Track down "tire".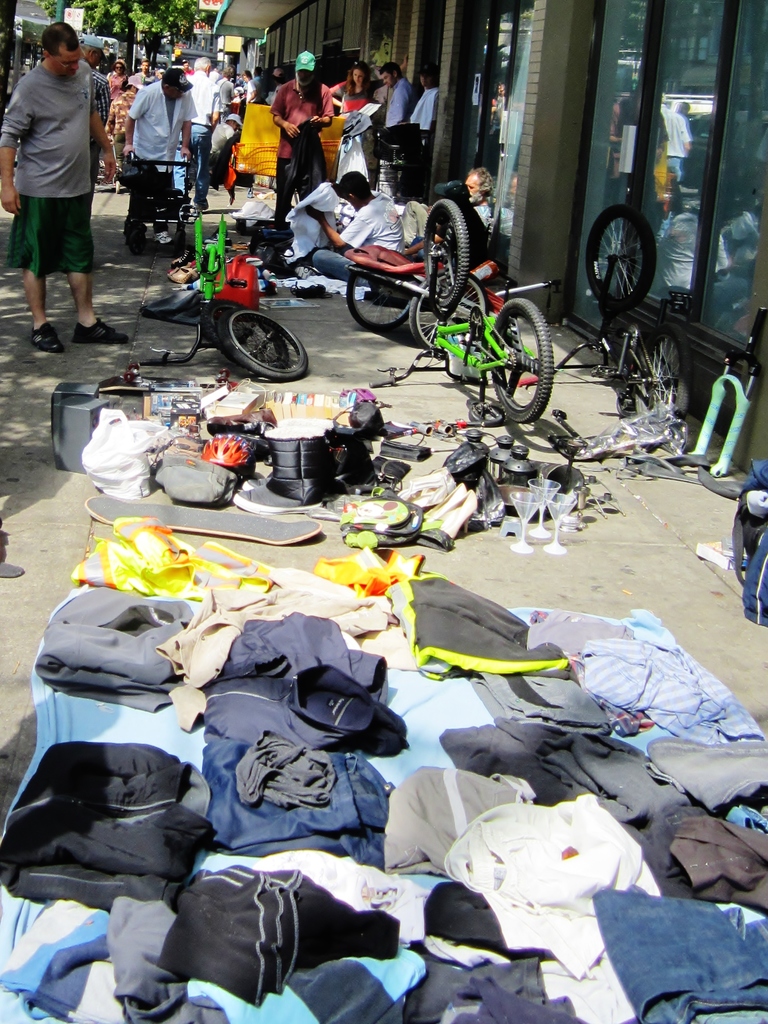
Tracked to [left=113, top=179, right=122, bottom=194].
